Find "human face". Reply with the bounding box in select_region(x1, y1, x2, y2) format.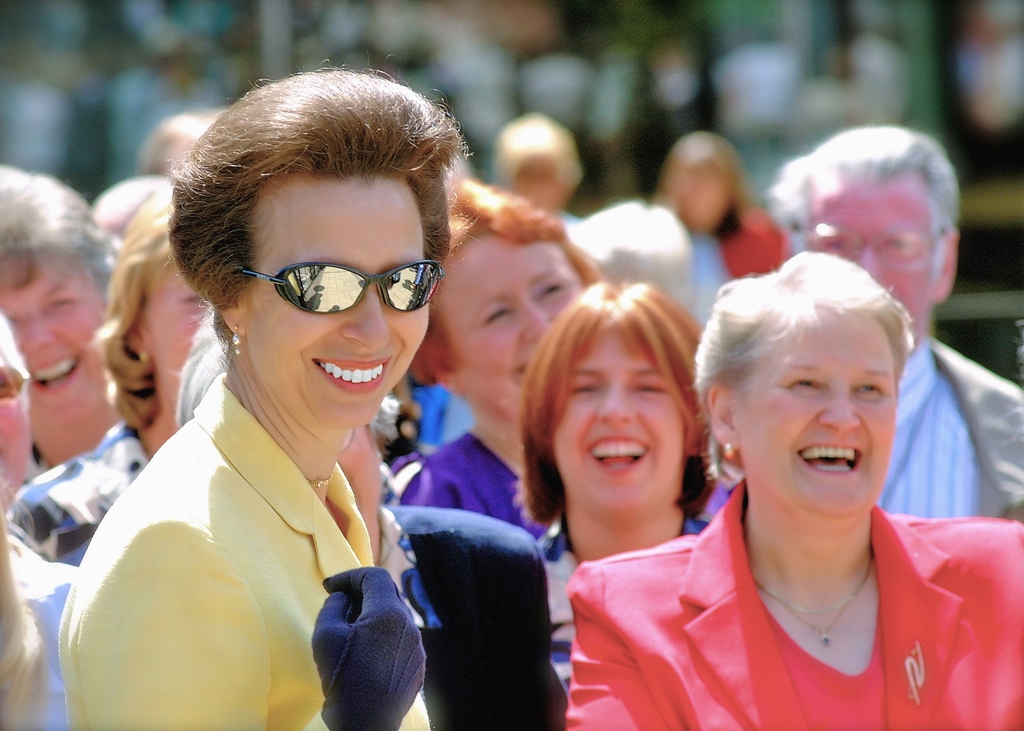
select_region(0, 264, 105, 425).
